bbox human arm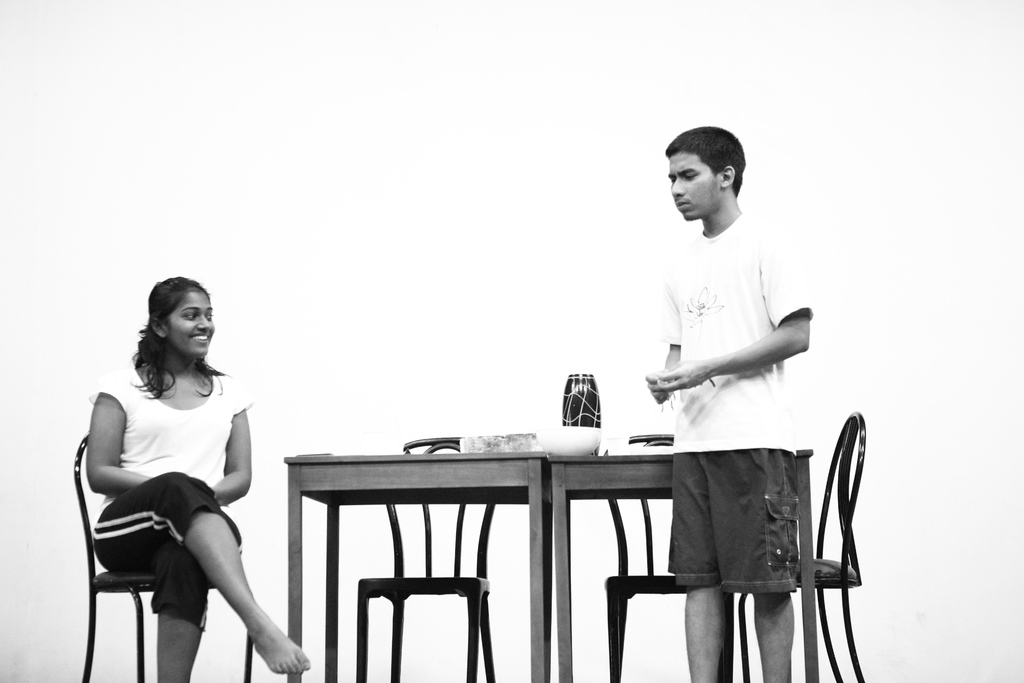
pyautogui.locateOnScreen(204, 384, 260, 503)
